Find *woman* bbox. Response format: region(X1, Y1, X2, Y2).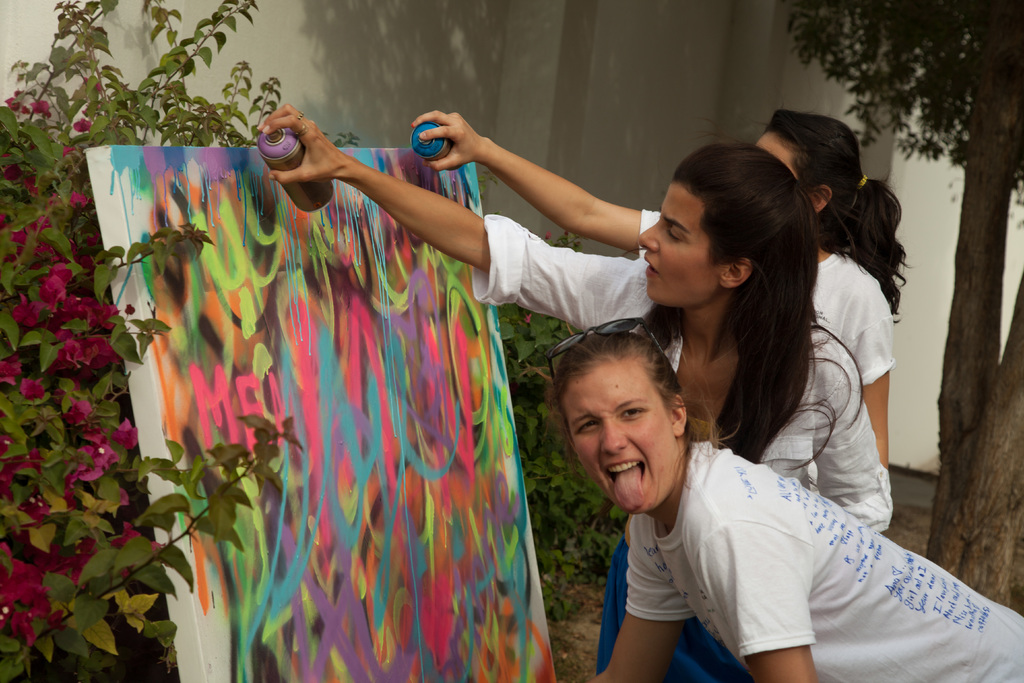
region(253, 103, 885, 682).
